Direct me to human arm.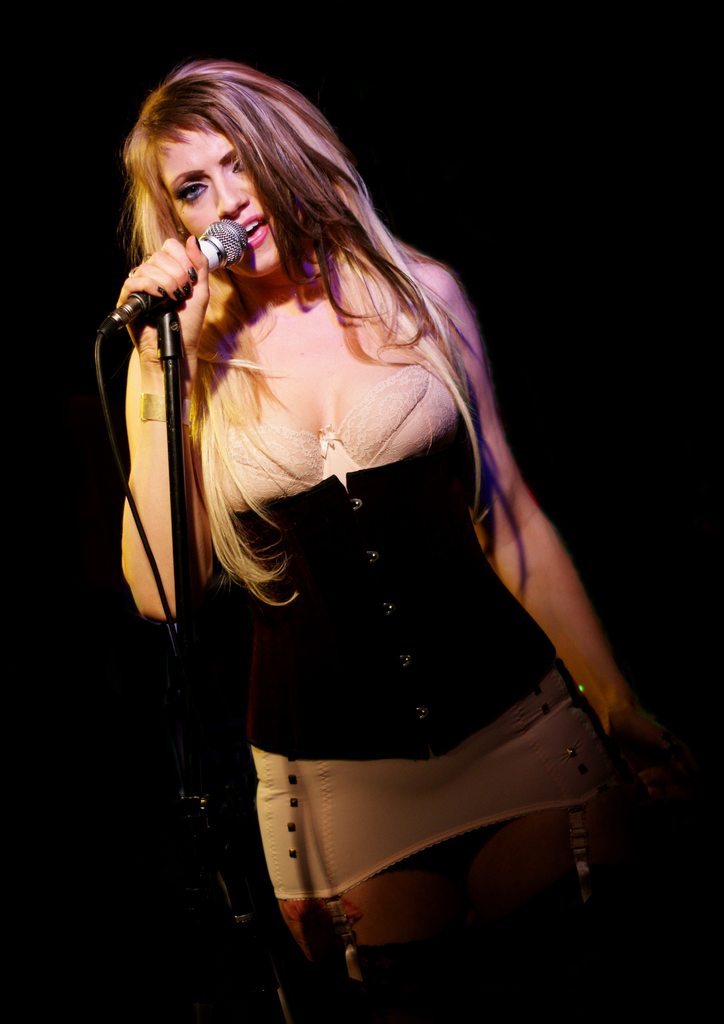
Direction: box(415, 237, 676, 748).
